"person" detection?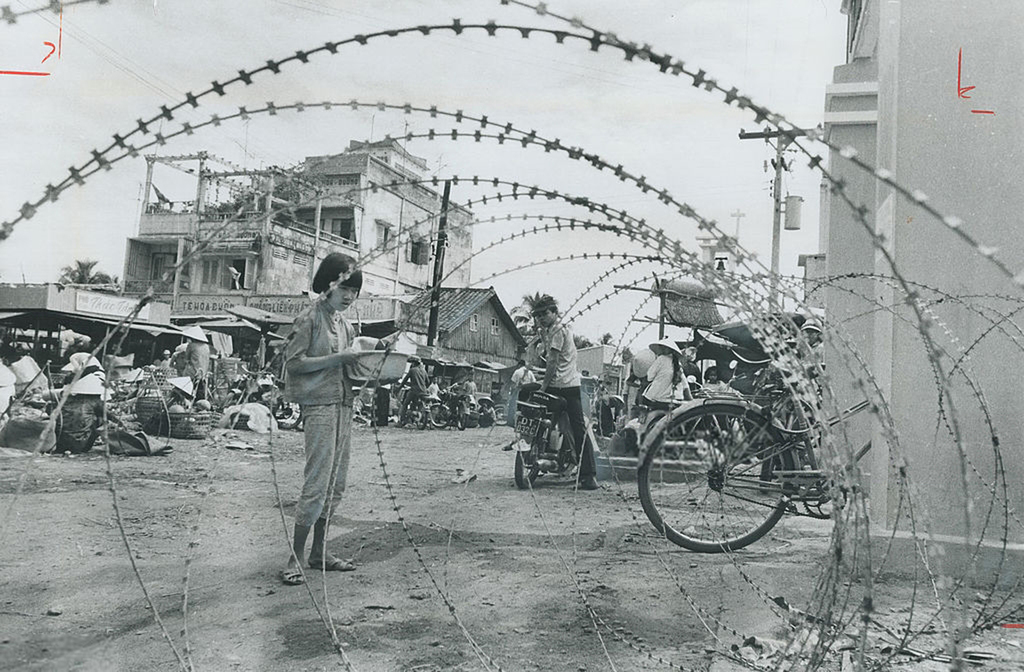
bbox(638, 336, 676, 419)
